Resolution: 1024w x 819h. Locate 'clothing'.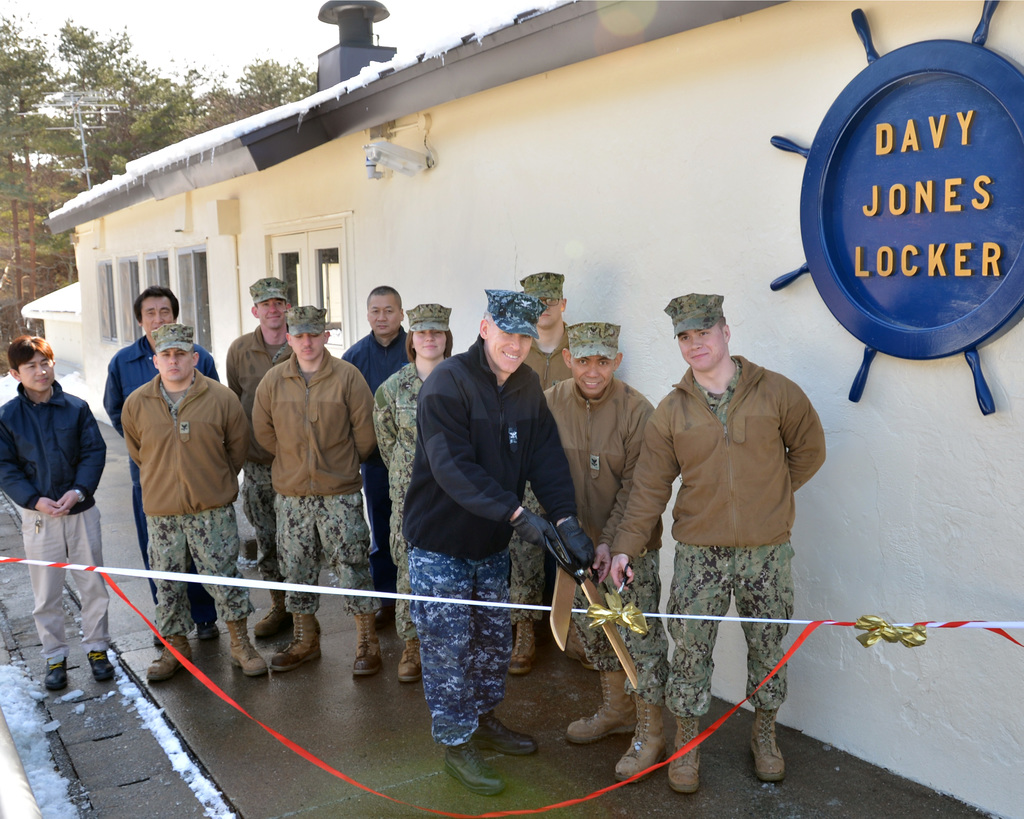
l=224, t=325, r=294, b=581.
